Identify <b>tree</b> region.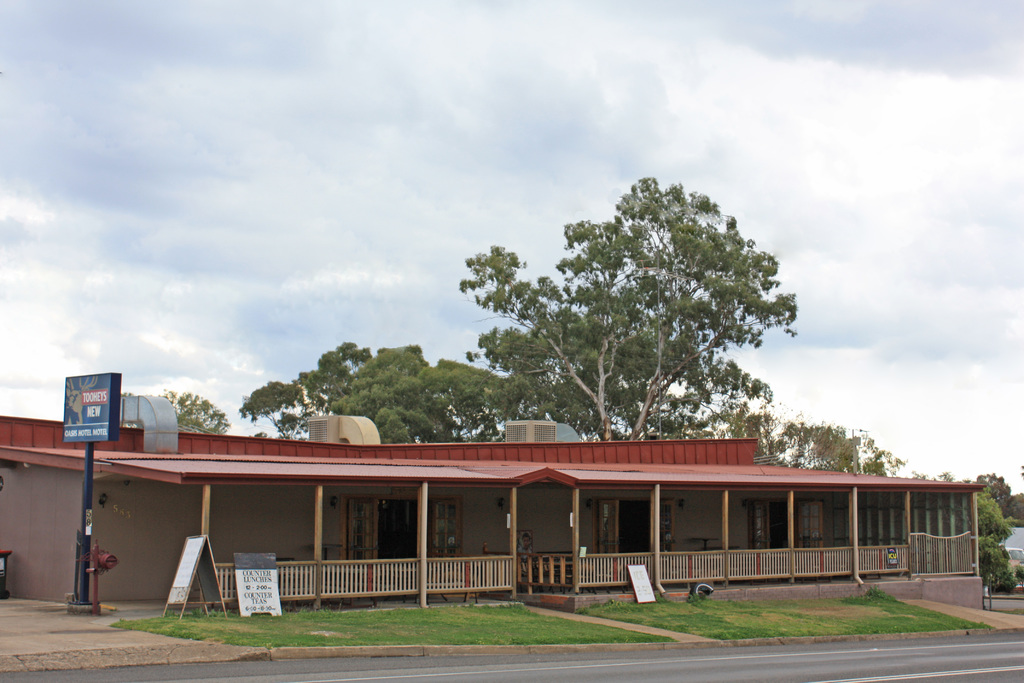
Region: box=[451, 172, 801, 444].
